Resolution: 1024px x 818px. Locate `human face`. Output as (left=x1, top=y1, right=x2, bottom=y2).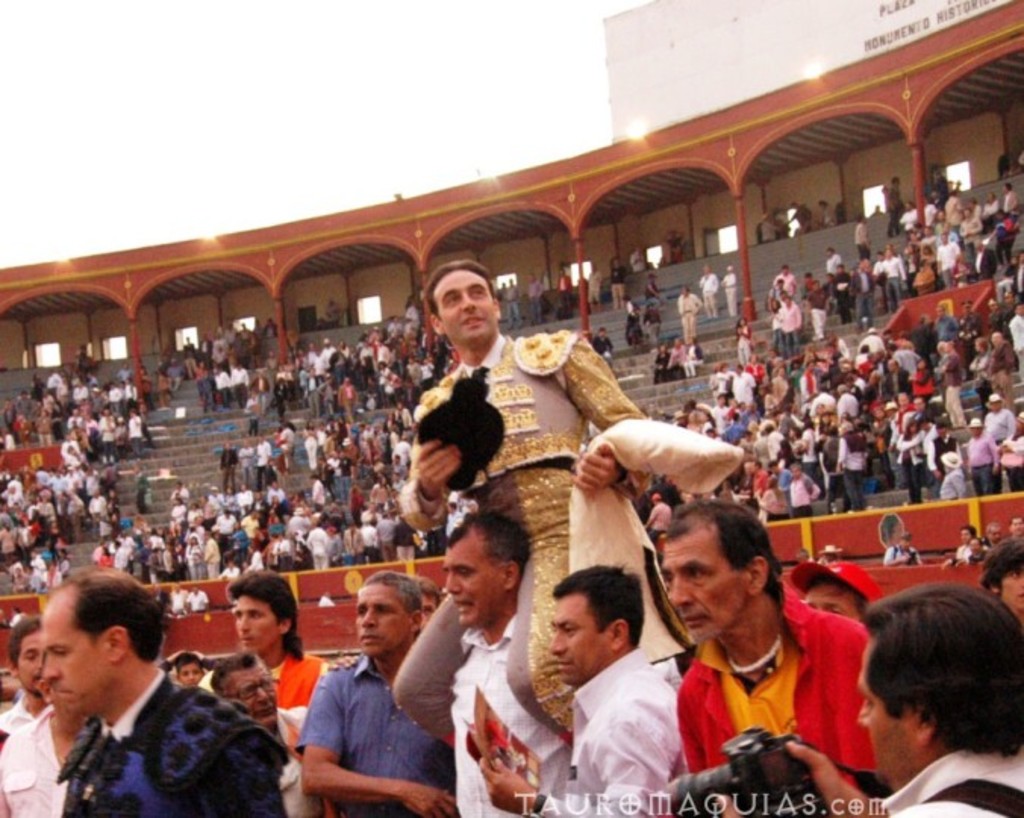
(left=803, top=577, right=863, bottom=621).
